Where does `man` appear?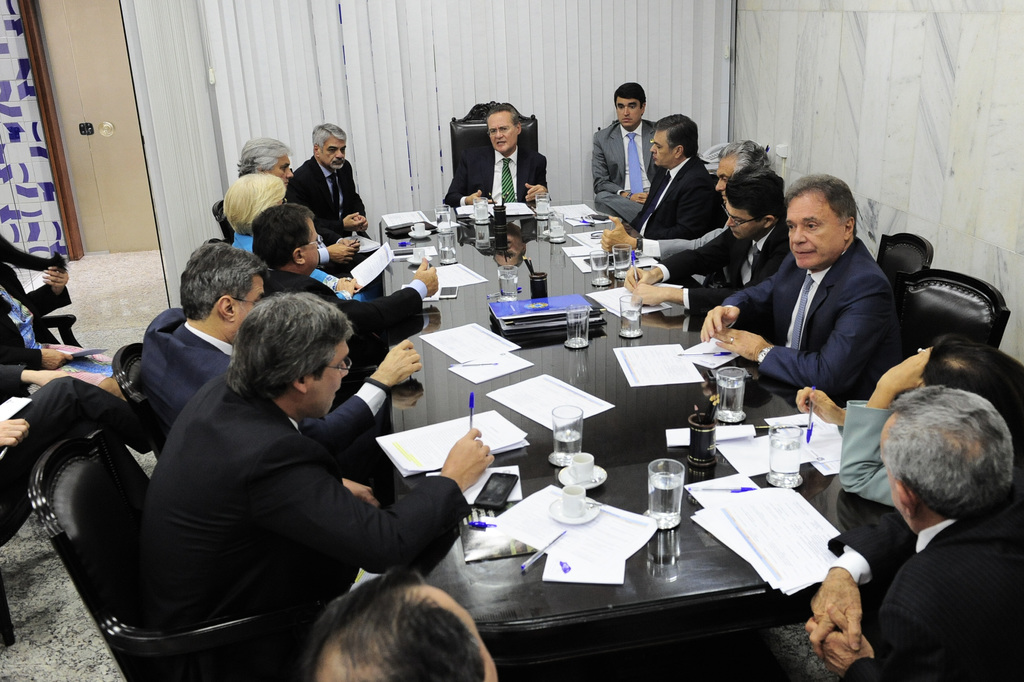
Appears at detection(129, 291, 488, 659).
